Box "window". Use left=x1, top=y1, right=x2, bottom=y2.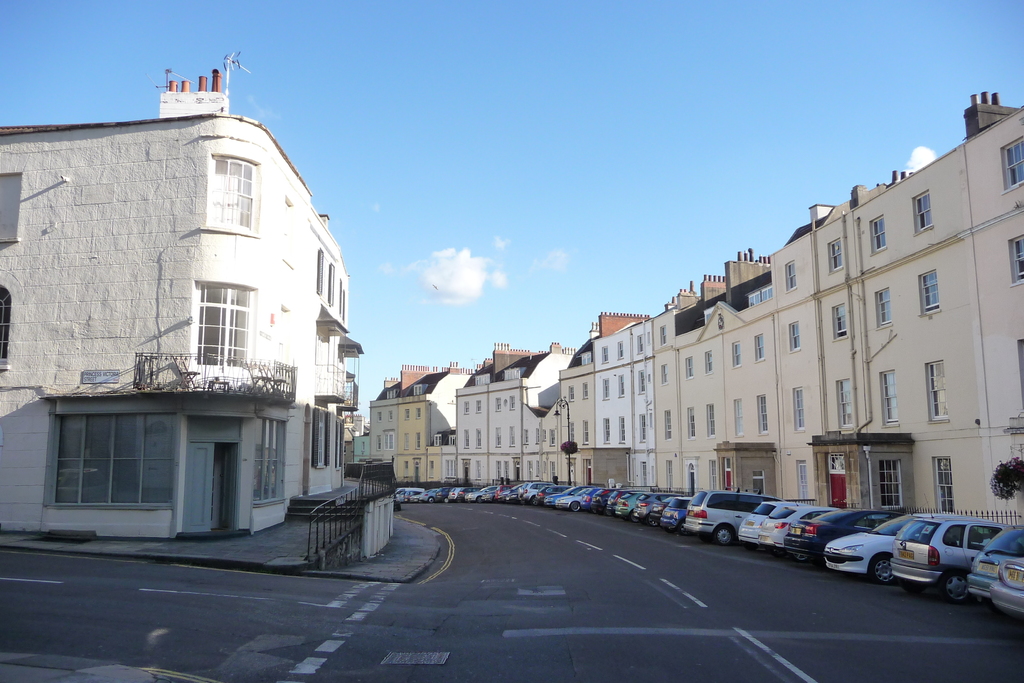
left=1007, top=236, right=1023, bottom=281.
